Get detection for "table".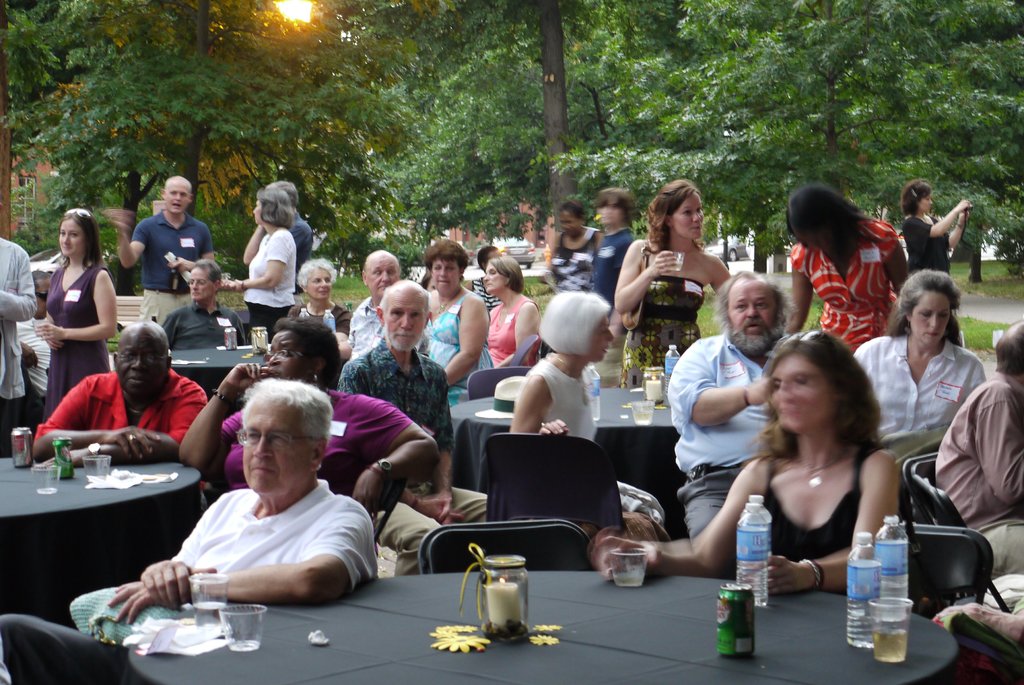
Detection: pyautogui.locateOnScreen(164, 349, 273, 404).
